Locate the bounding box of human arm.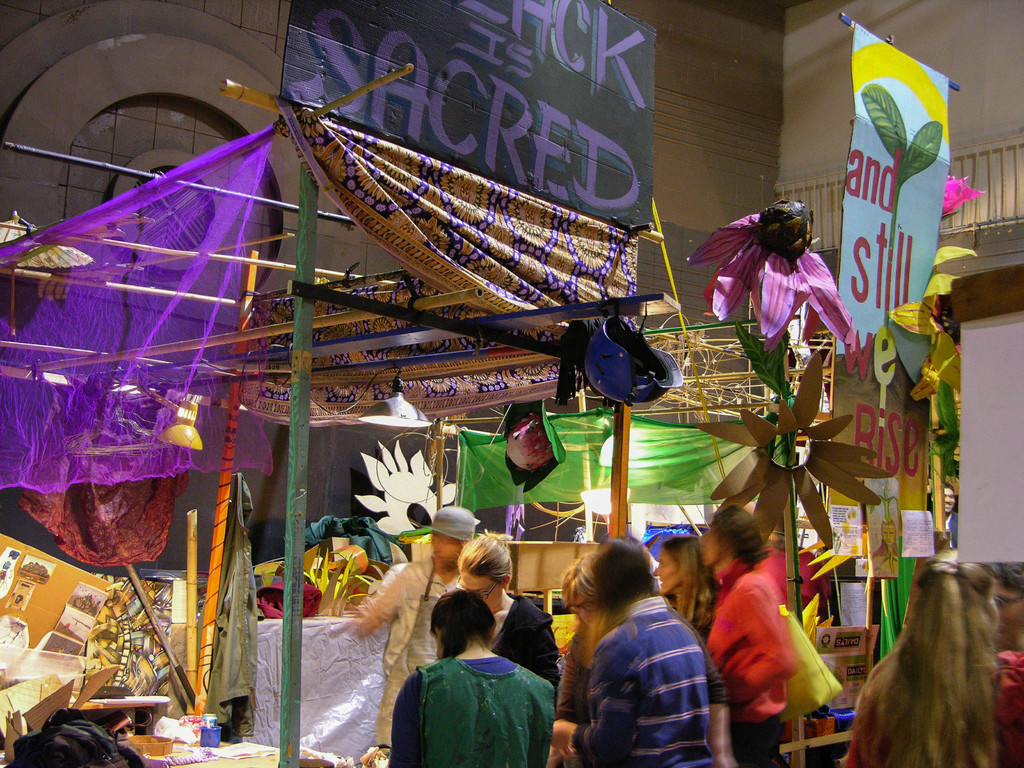
Bounding box: 733 577 803 716.
